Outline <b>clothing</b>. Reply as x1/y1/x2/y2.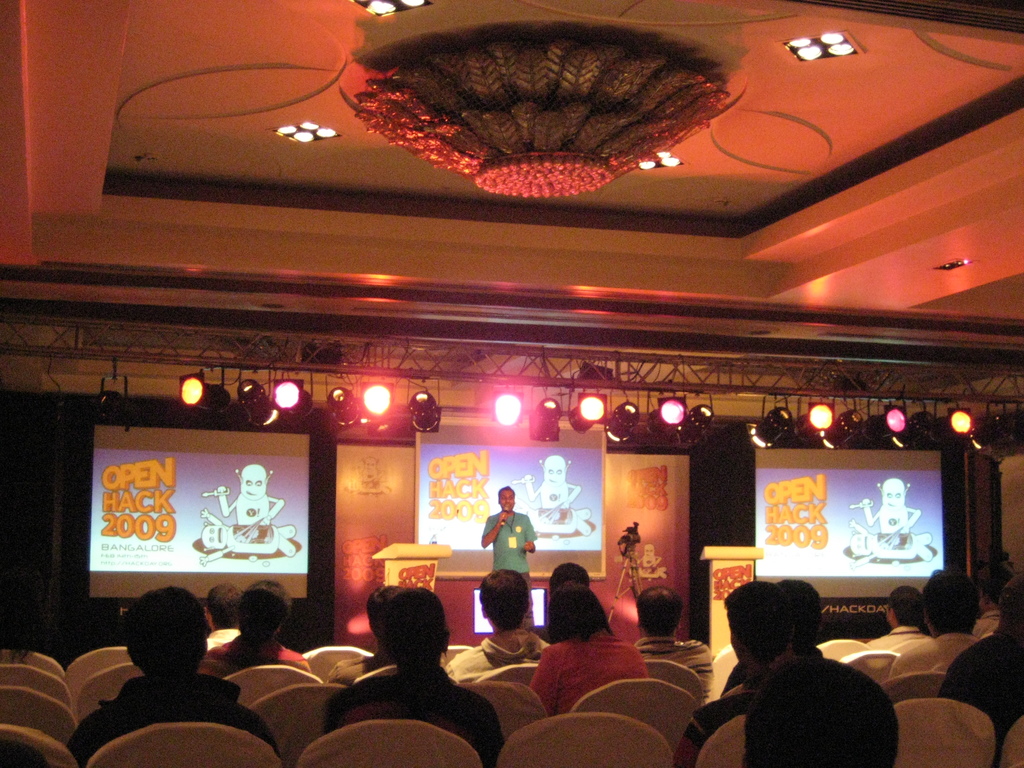
884/636/988/682.
